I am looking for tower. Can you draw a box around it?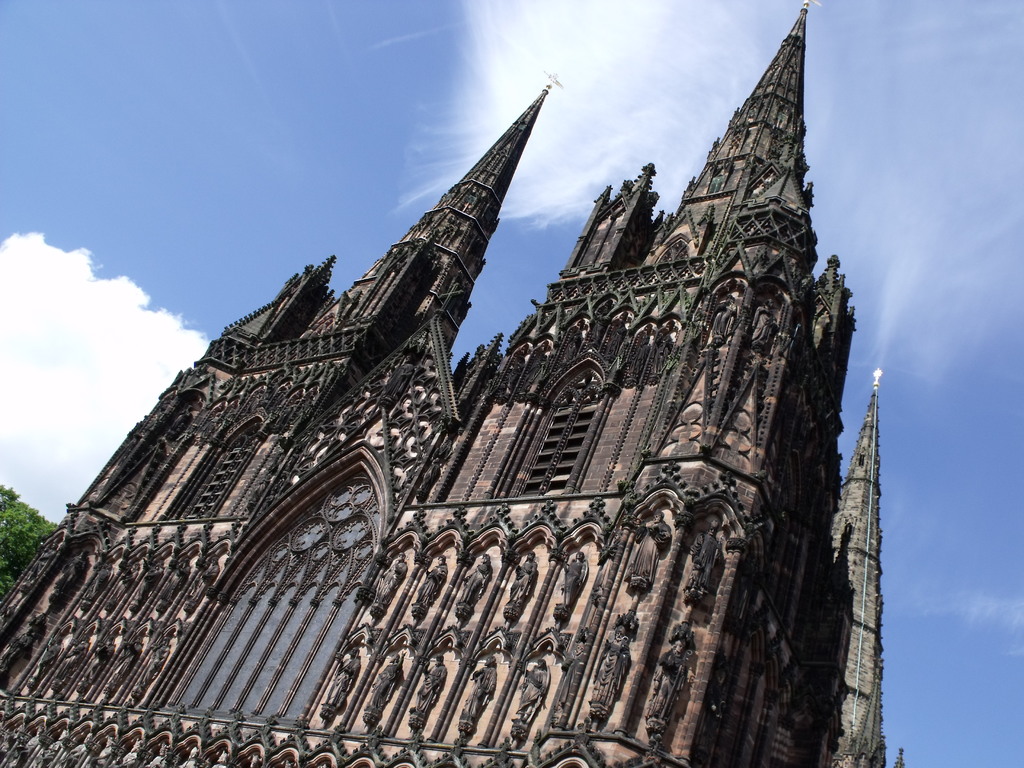
Sure, the bounding box is box(0, 1, 907, 765).
